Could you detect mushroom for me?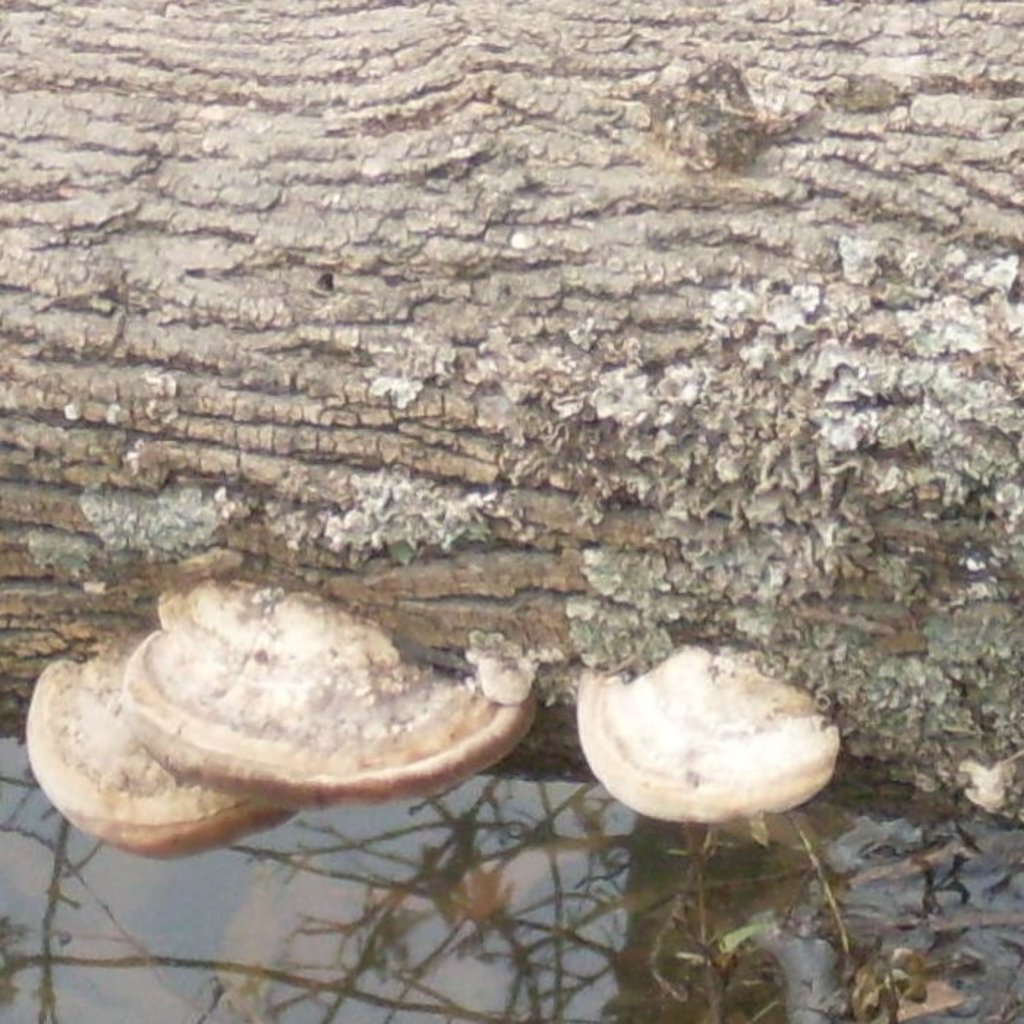
Detection result: (x1=552, y1=650, x2=878, y2=885).
